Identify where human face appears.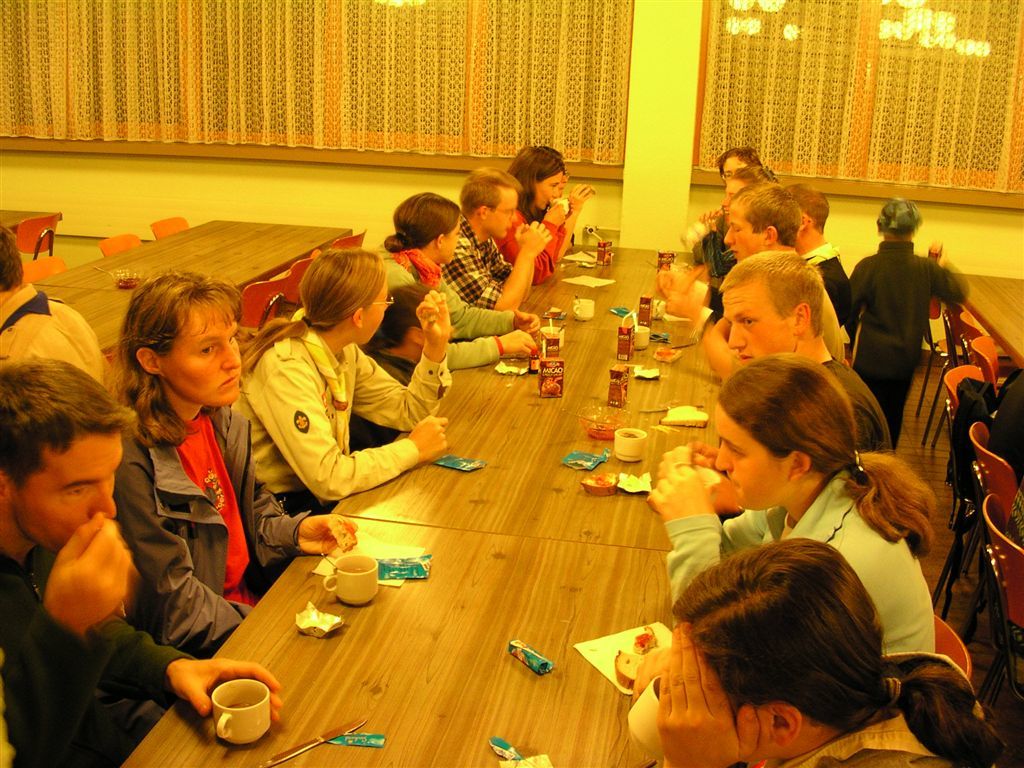
Appears at left=446, top=215, right=464, bottom=258.
